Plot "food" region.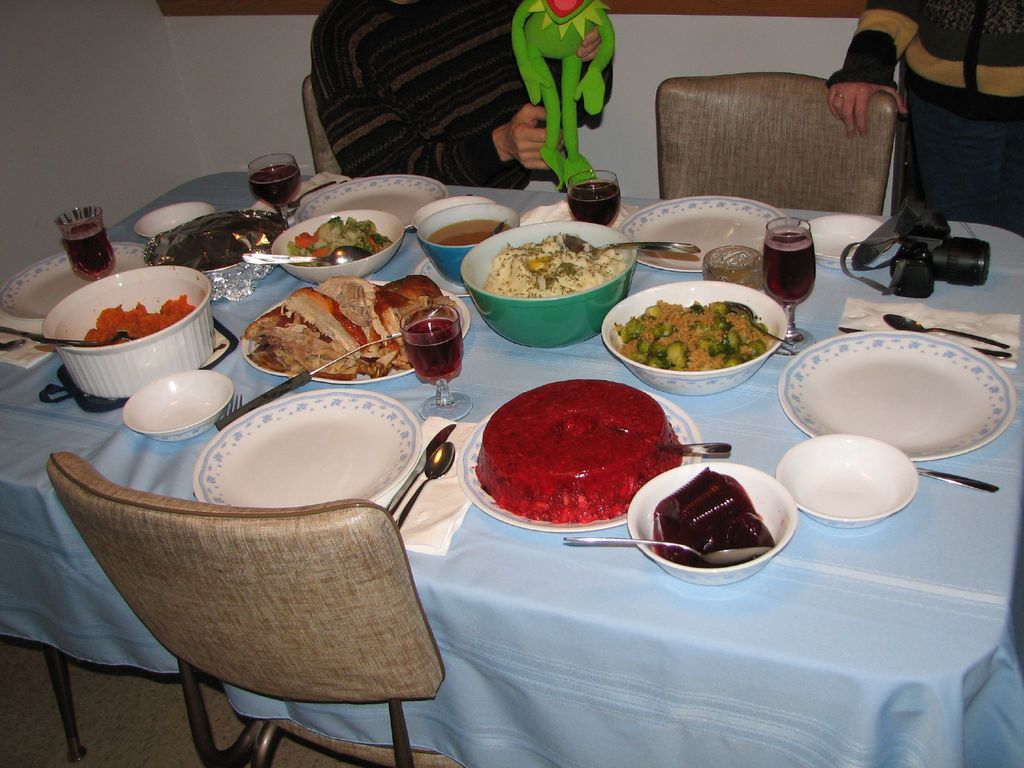
Plotted at (148, 210, 284, 273).
